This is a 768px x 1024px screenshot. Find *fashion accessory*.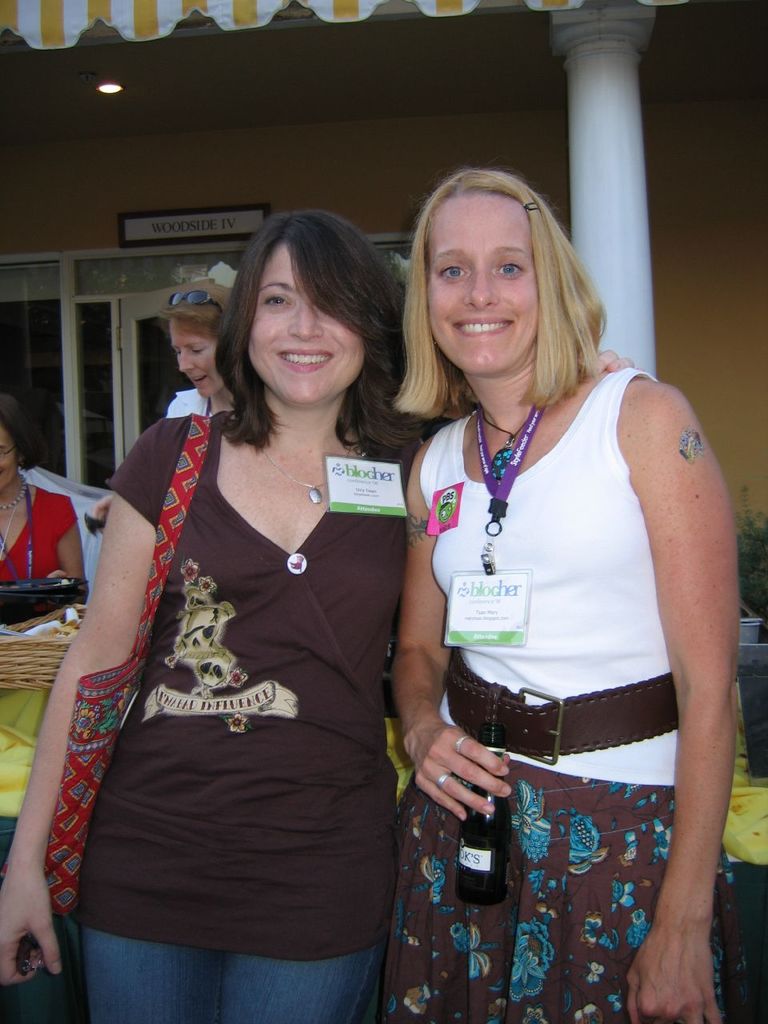
Bounding box: x1=264 y1=447 x2=366 y2=503.
